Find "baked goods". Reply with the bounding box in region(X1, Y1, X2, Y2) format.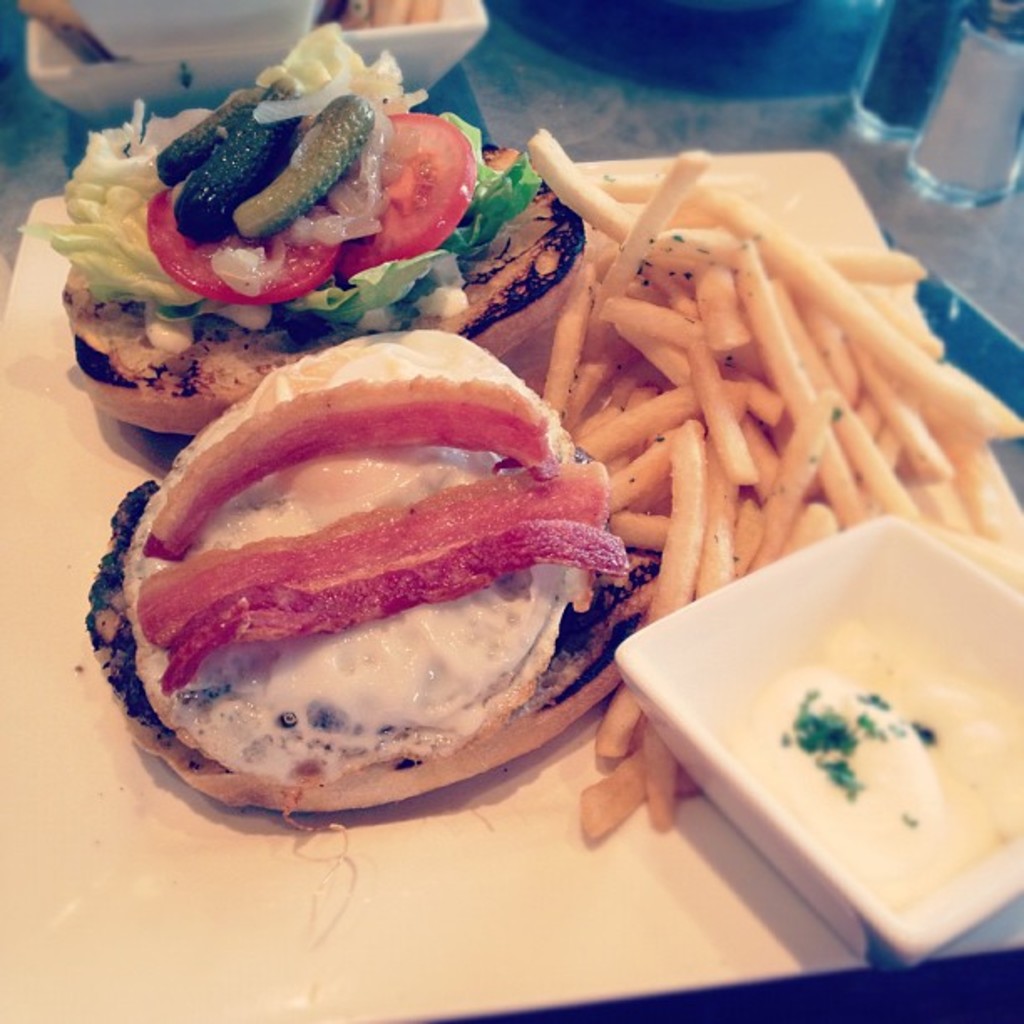
region(13, 23, 592, 435).
